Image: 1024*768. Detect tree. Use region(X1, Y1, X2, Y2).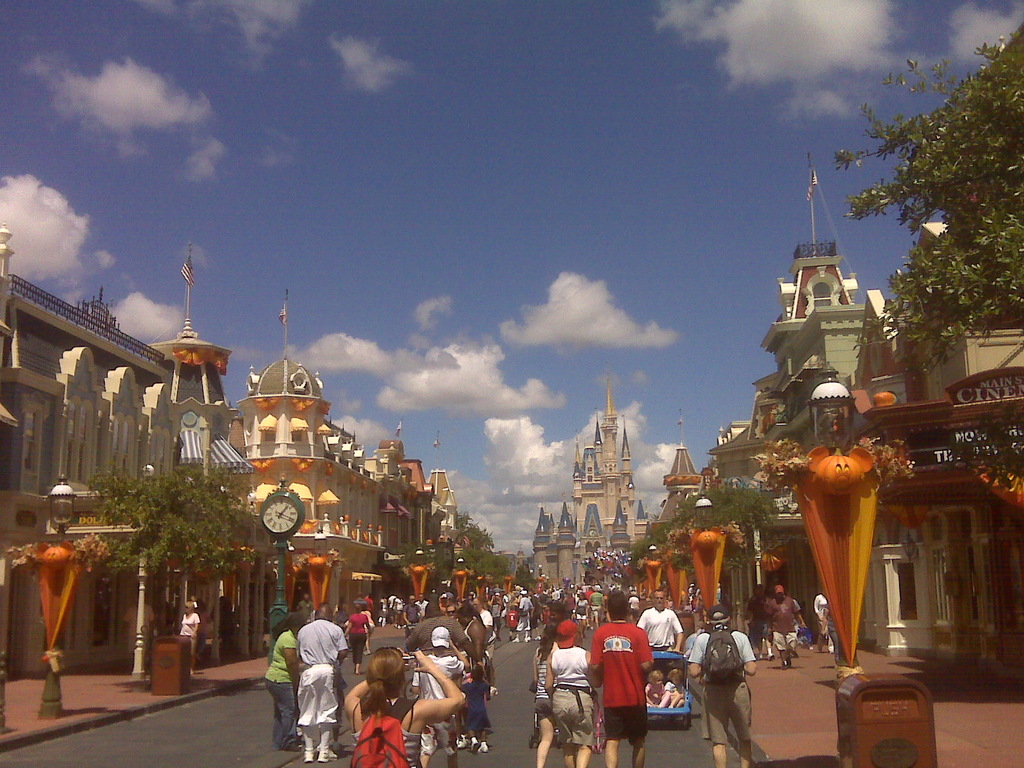
region(83, 456, 260, 684).
